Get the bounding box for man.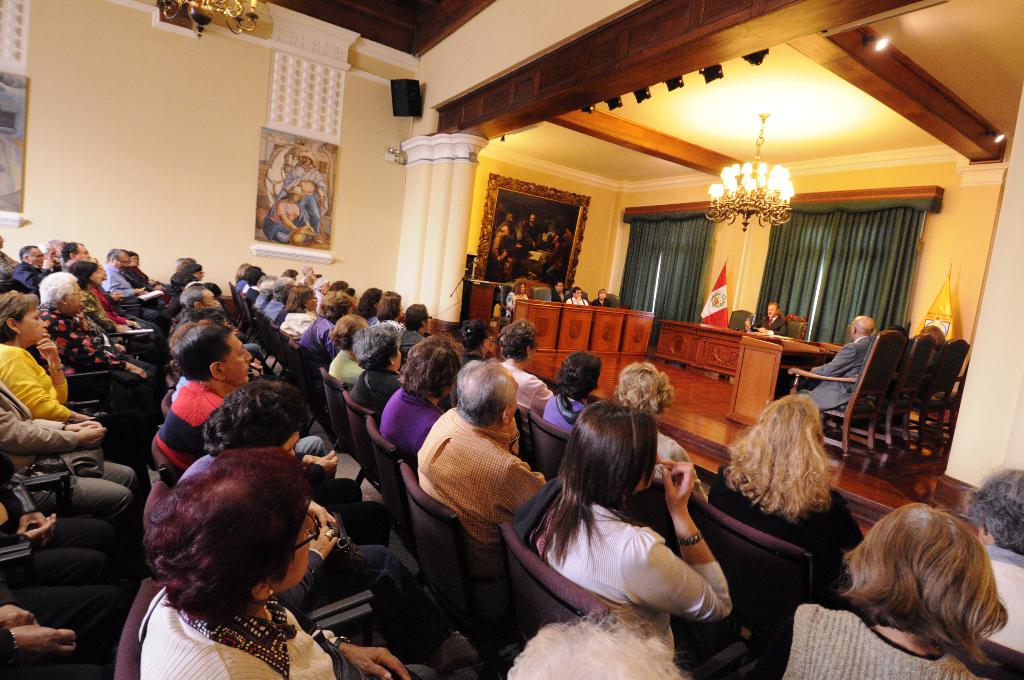
bbox=(56, 243, 92, 271).
